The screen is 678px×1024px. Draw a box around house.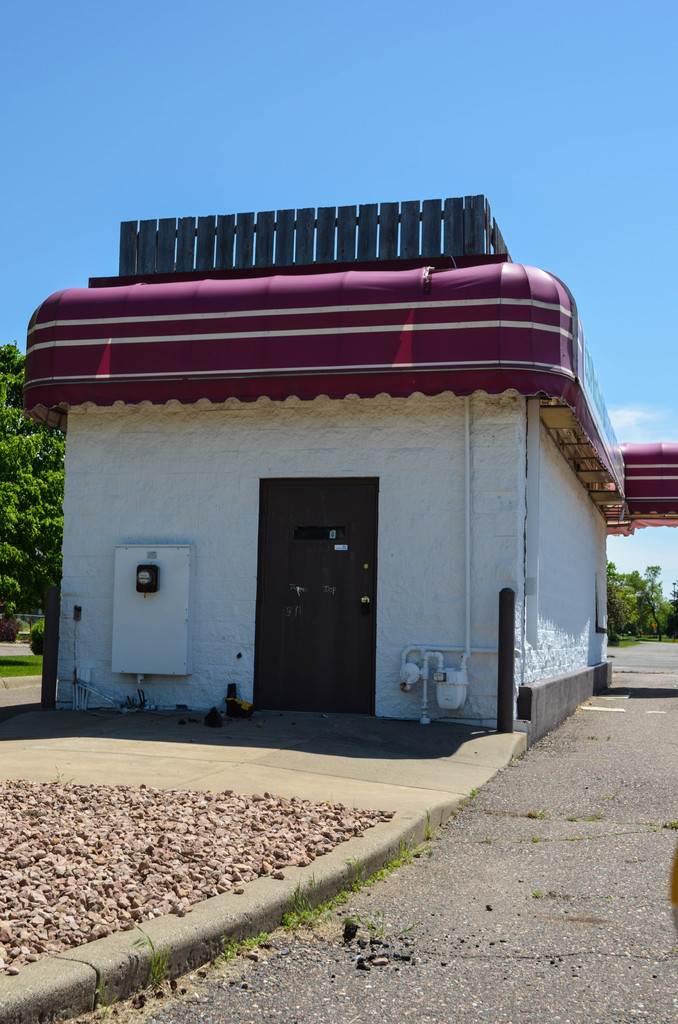
select_region(44, 285, 633, 735).
